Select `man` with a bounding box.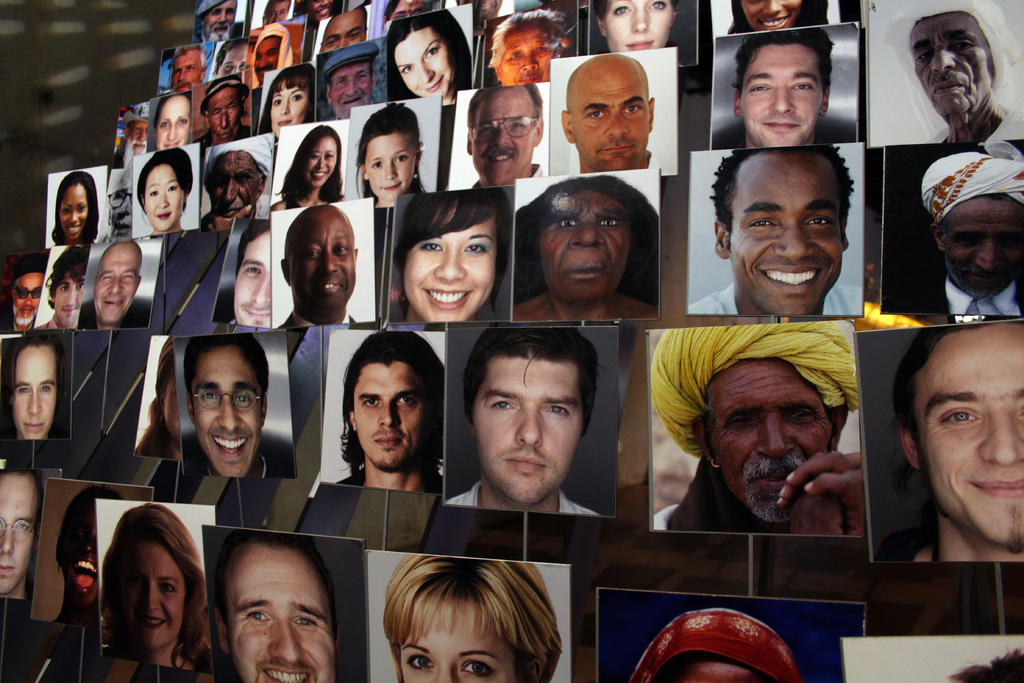
rect(881, 0, 1020, 144).
